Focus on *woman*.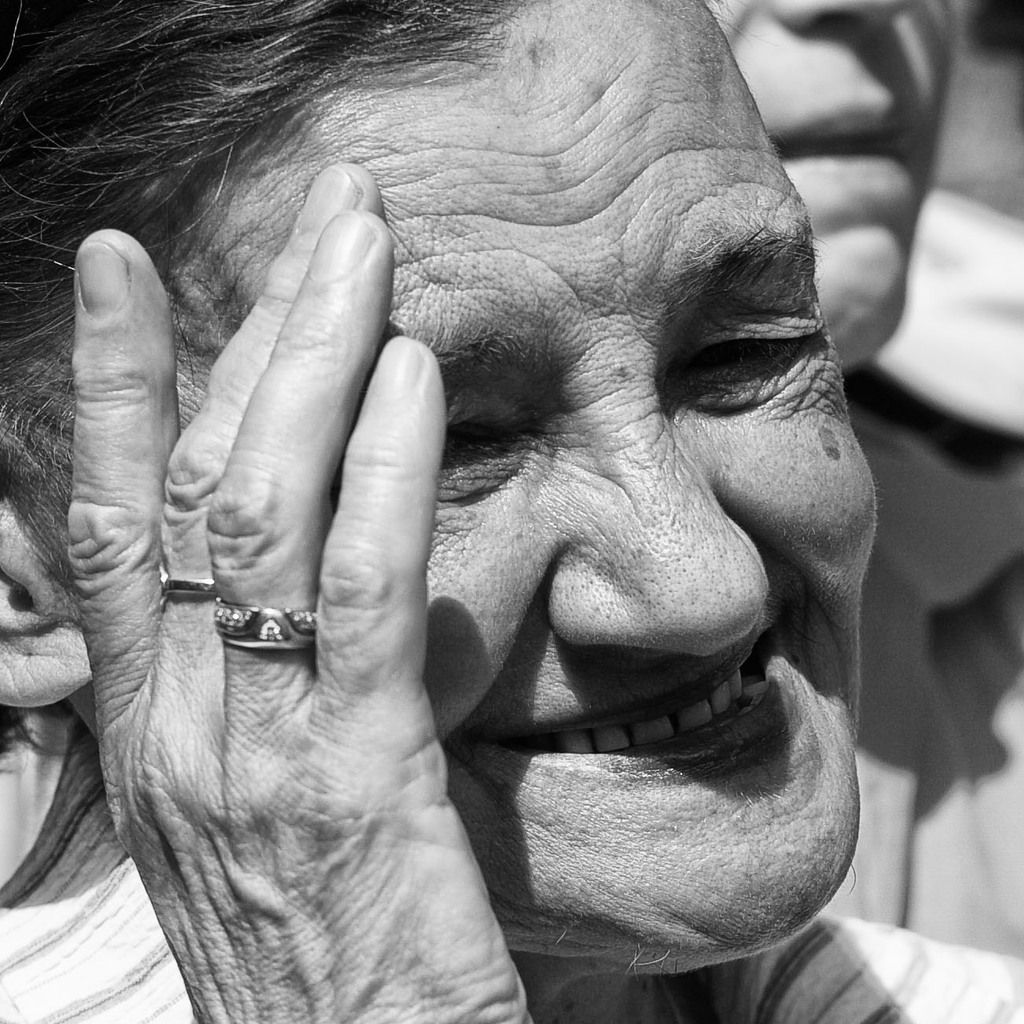
Focused at [101,0,963,1023].
